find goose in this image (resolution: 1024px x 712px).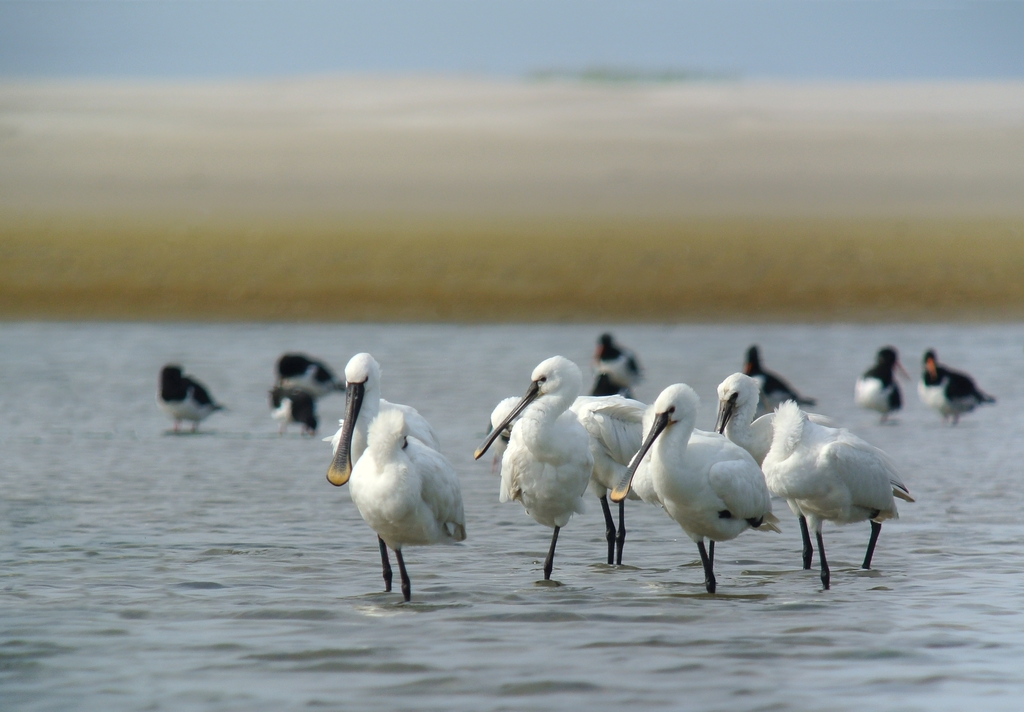
266:352:339:437.
